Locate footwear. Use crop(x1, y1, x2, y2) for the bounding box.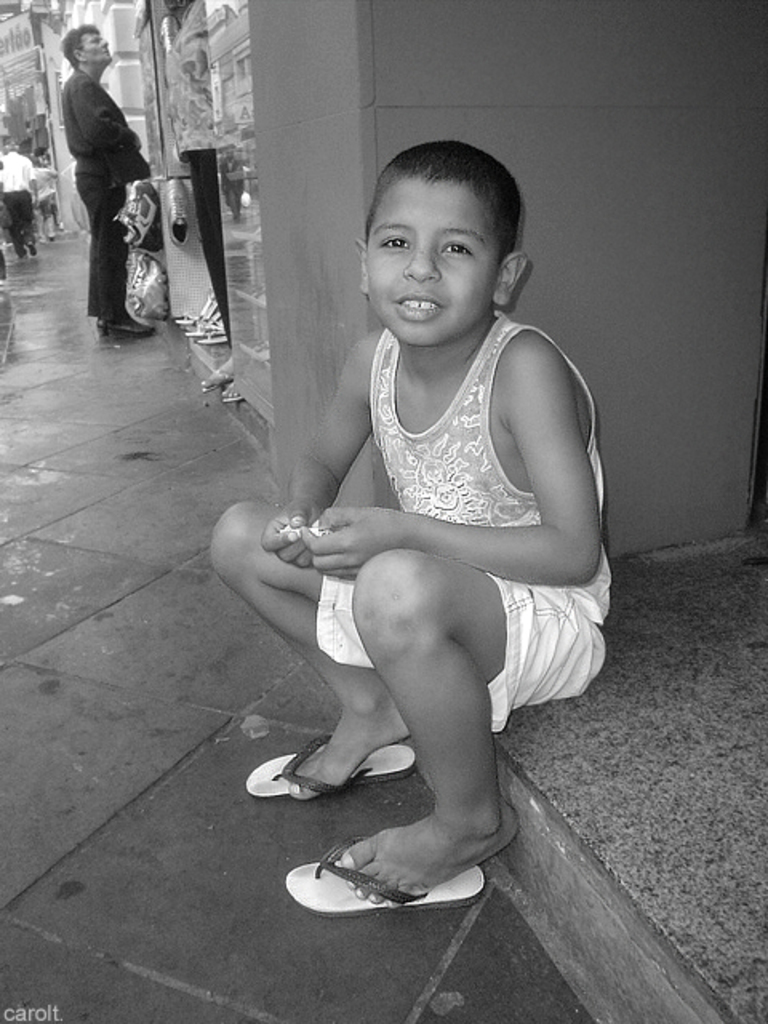
crop(285, 811, 502, 918).
